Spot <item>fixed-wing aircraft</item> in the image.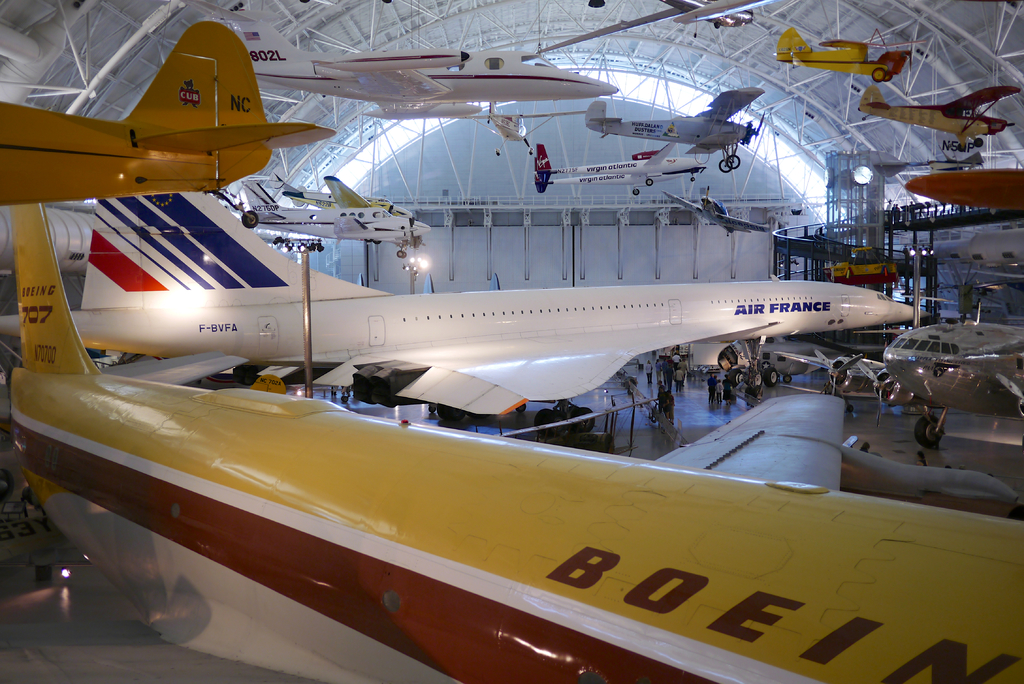
<item>fixed-wing aircraft</item> found at bbox(908, 168, 1023, 208).
